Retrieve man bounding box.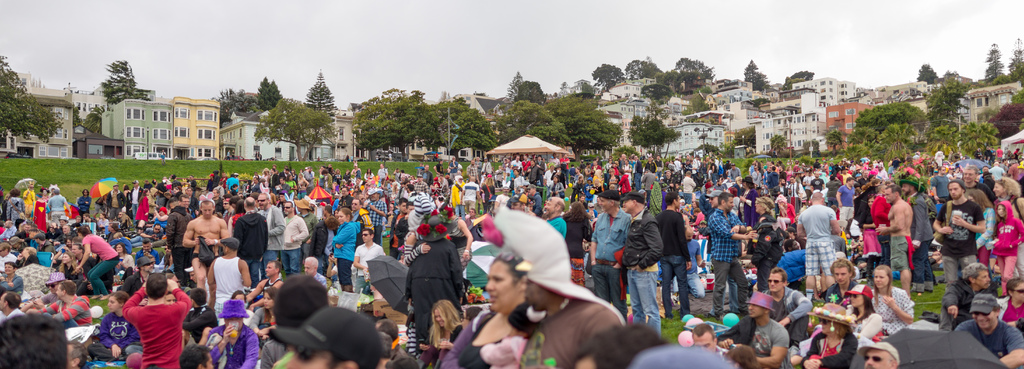
Bounding box: crop(252, 176, 258, 184).
